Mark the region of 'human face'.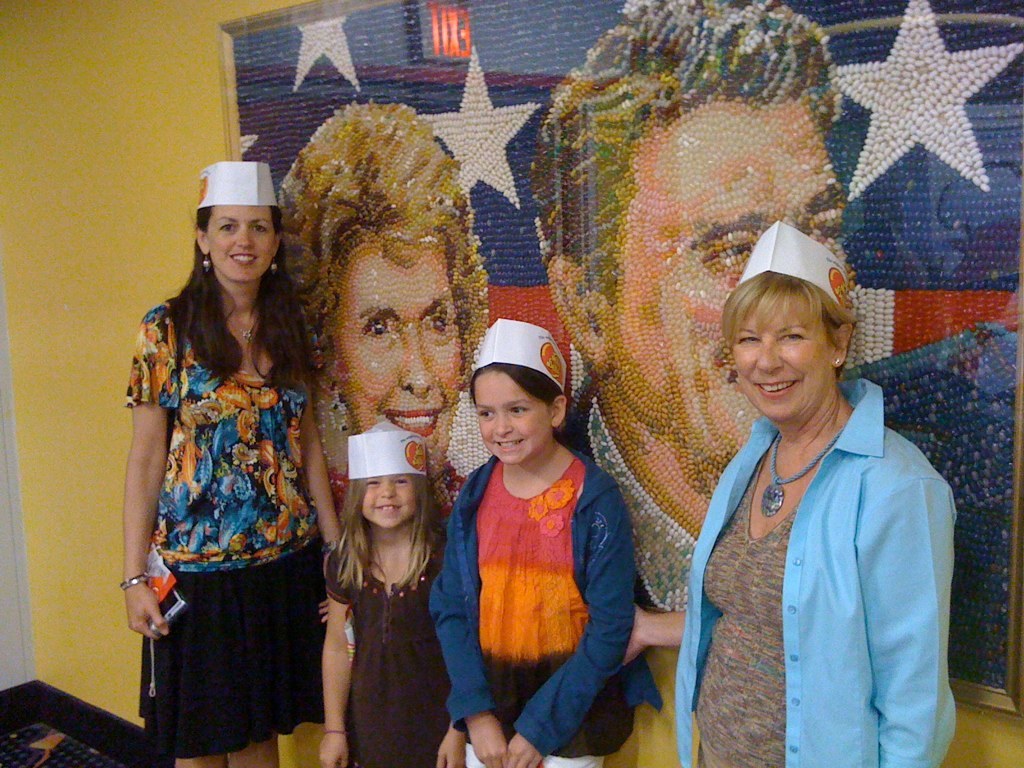
Region: rect(472, 369, 555, 467).
